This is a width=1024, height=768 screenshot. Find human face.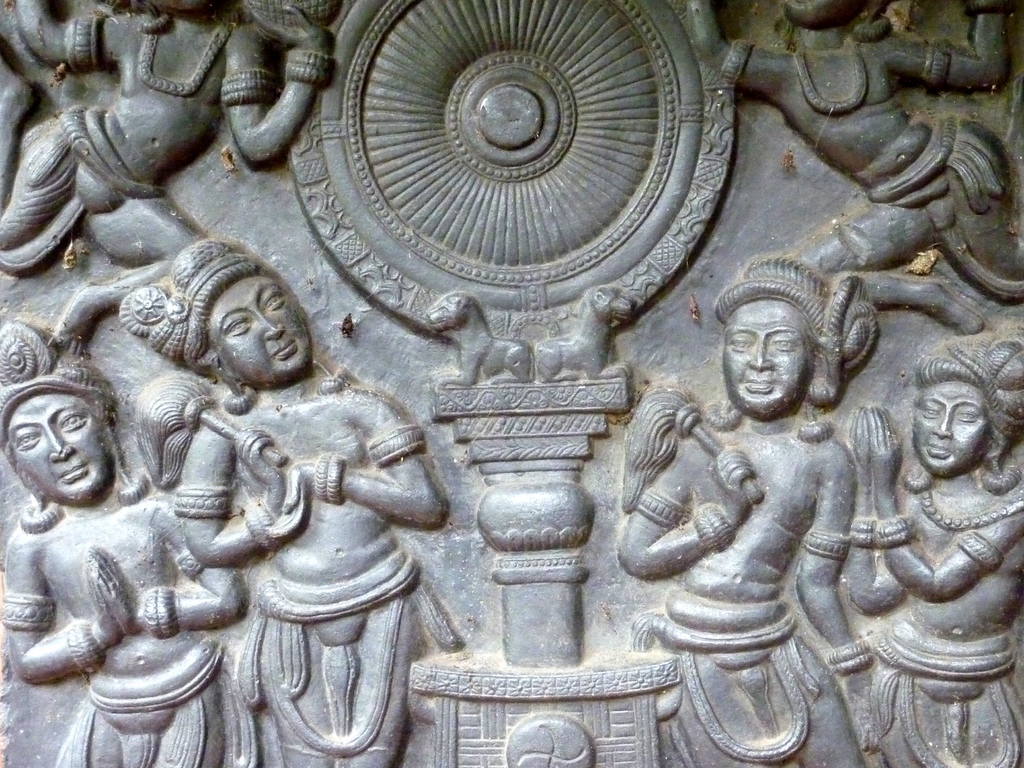
Bounding box: (6,396,113,505).
